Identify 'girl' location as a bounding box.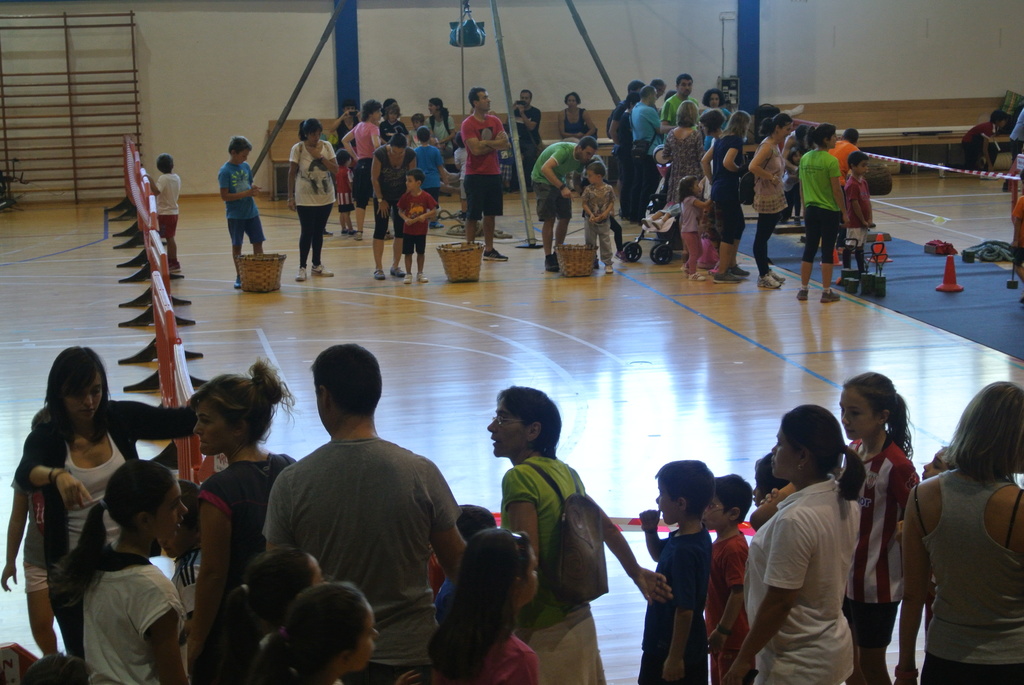
[x1=724, y1=399, x2=865, y2=684].
